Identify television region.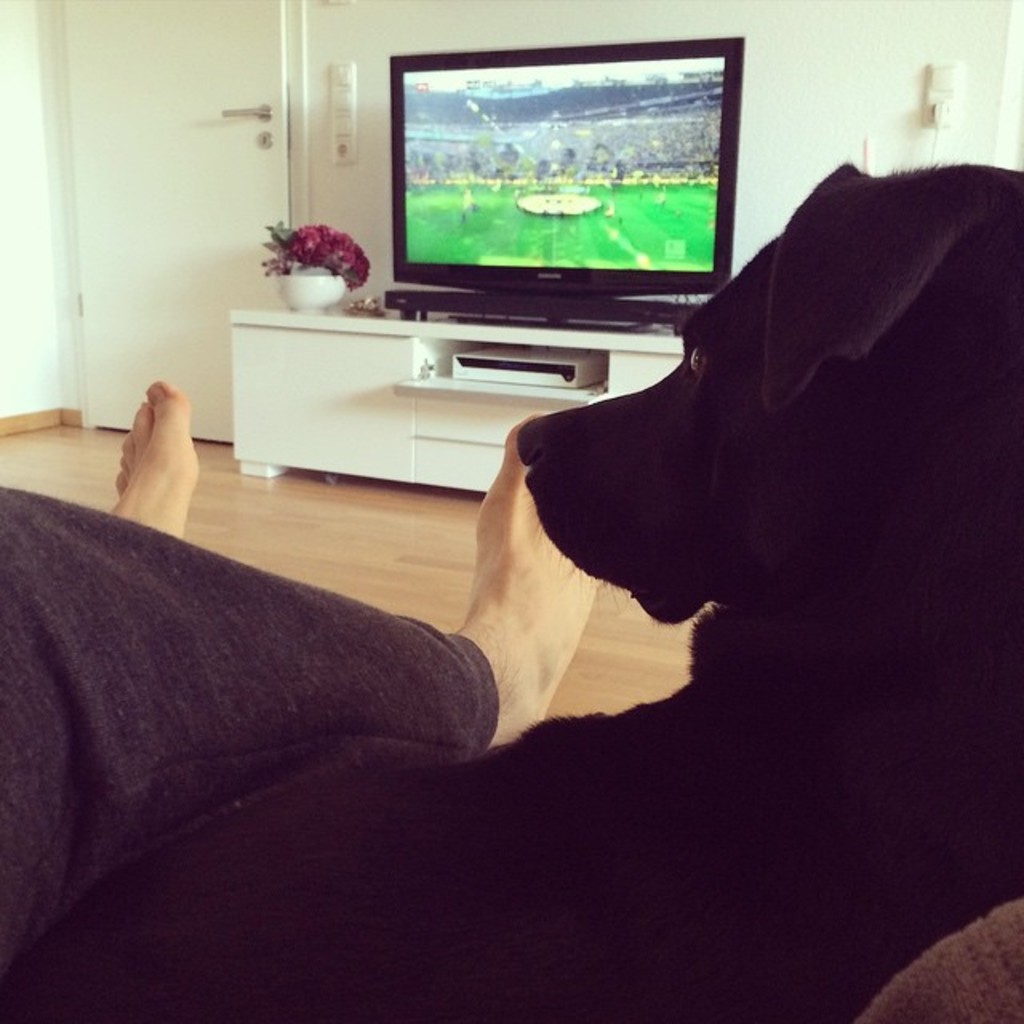
Region: (x1=392, y1=27, x2=742, y2=320).
